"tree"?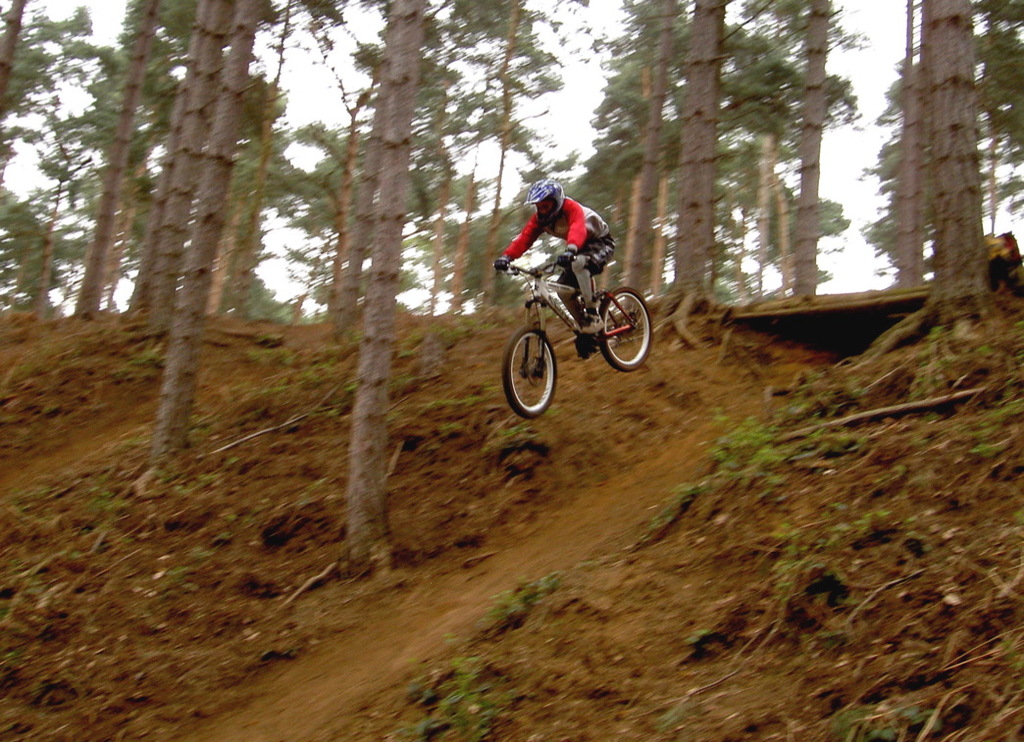
(x1=21, y1=101, x2=106, y2=322)
